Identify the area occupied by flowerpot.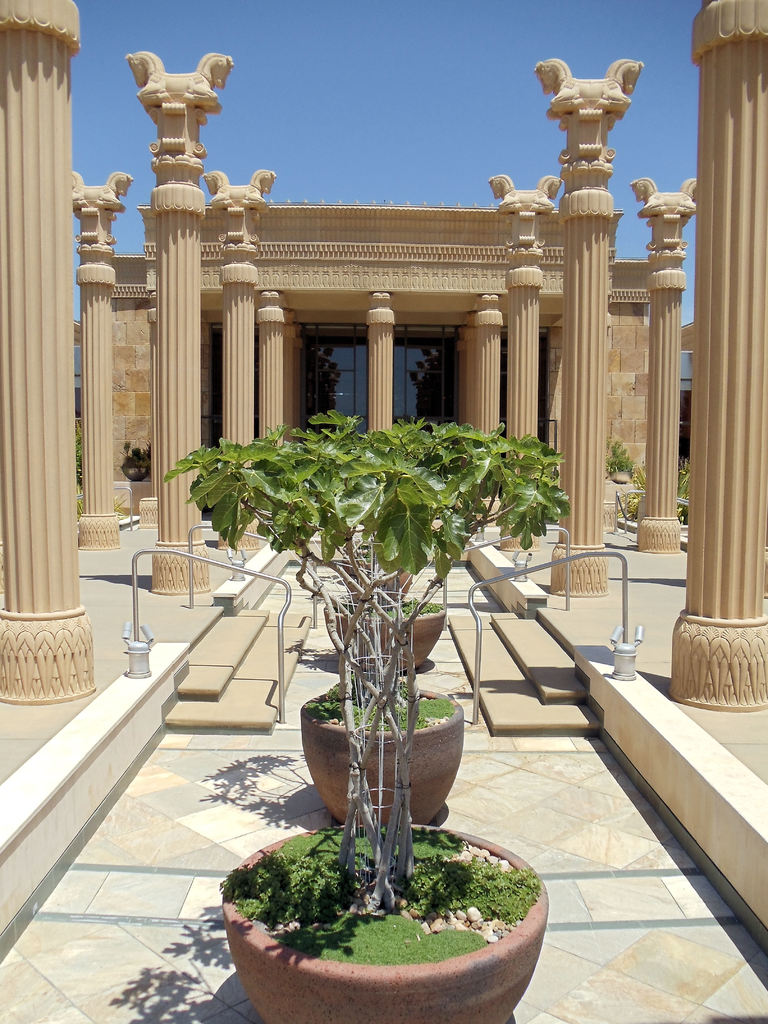
Area: (left=221, top=810, right=548, bottom=1023).
